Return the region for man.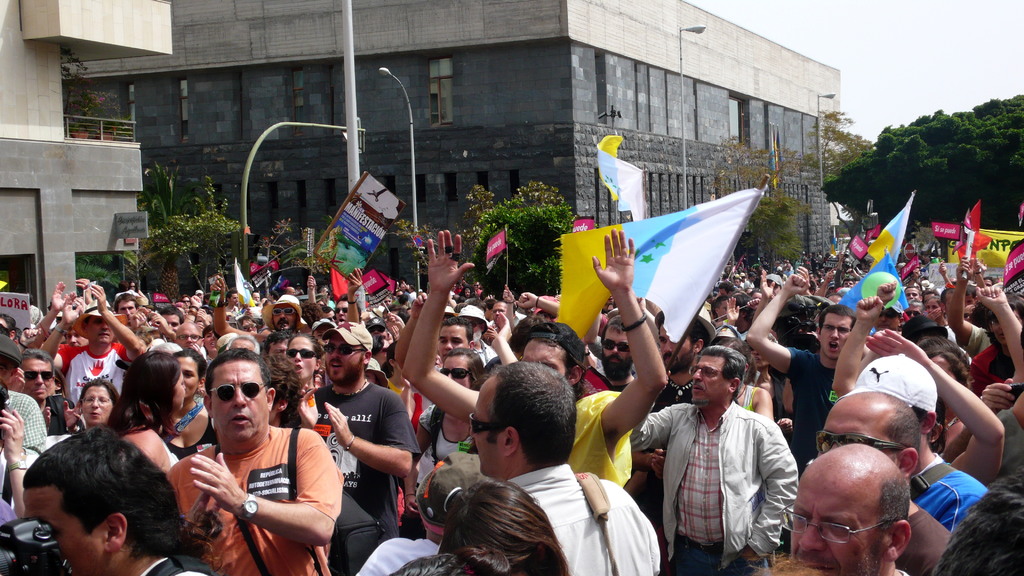
13,433,197,575.
